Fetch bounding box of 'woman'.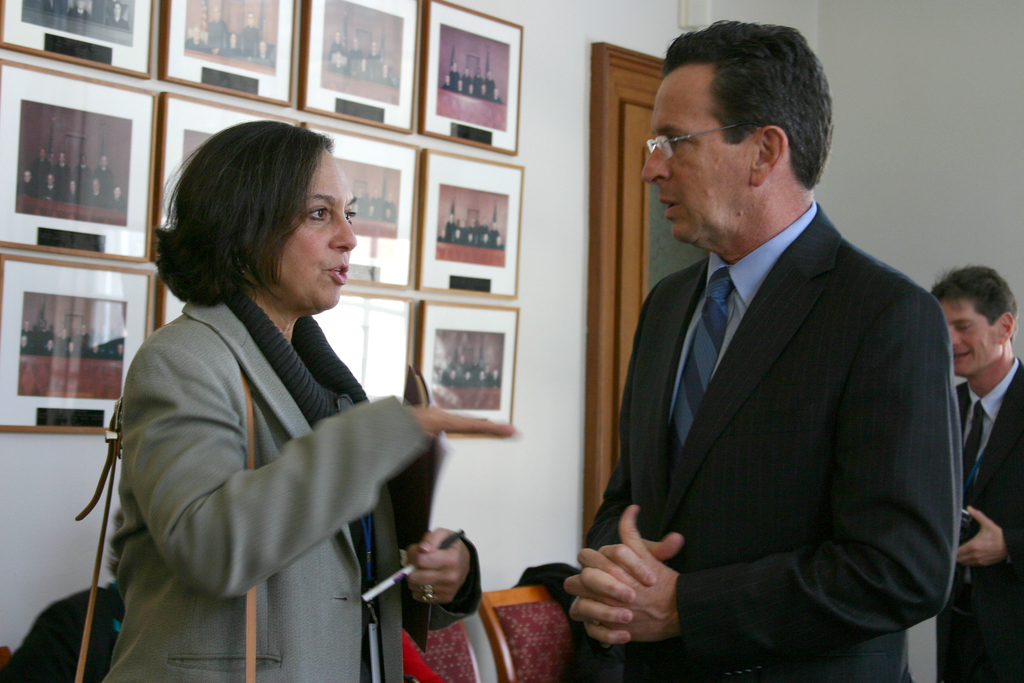
Bbox: left=108, top=106, right=434, bottom=682.
